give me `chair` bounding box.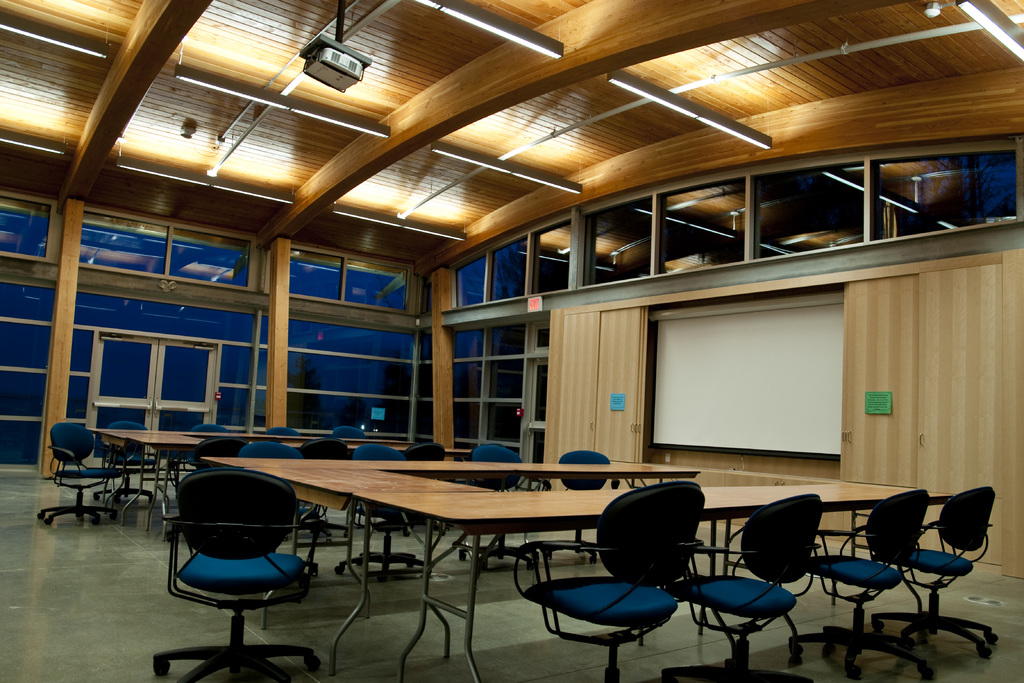
{"left": 514, "top": 482, "right": 704, "bottom": 682}.
